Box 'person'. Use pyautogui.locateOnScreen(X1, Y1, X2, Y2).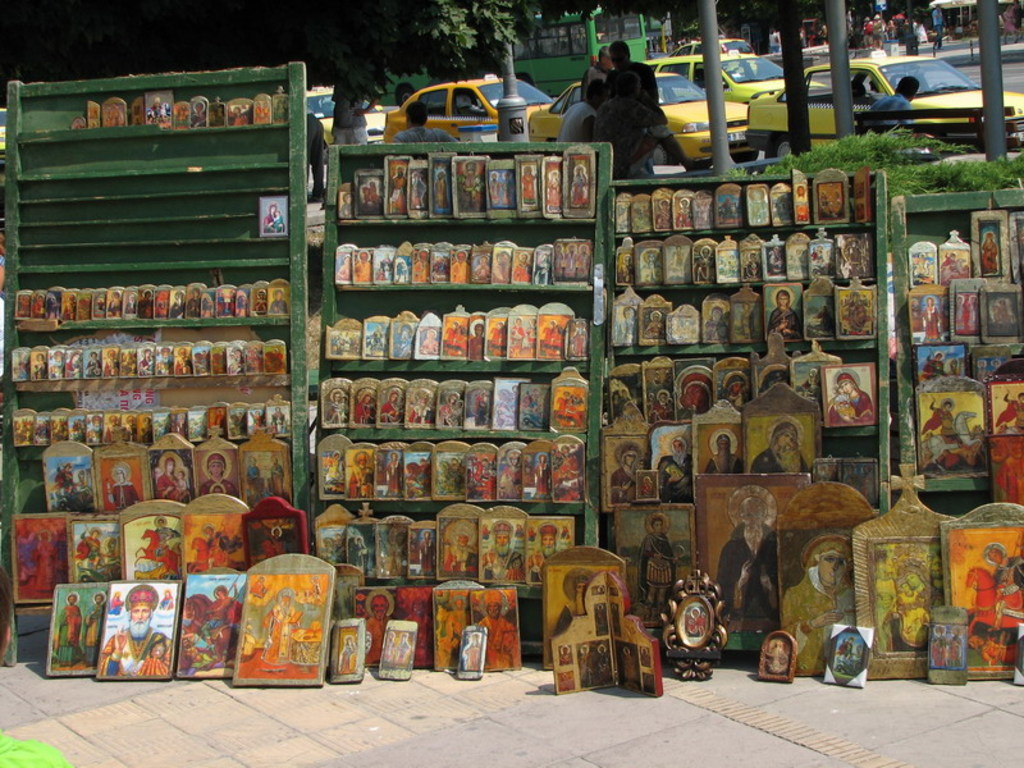
pyautogui.locateOnScreen(393, 330, 408, 349).
